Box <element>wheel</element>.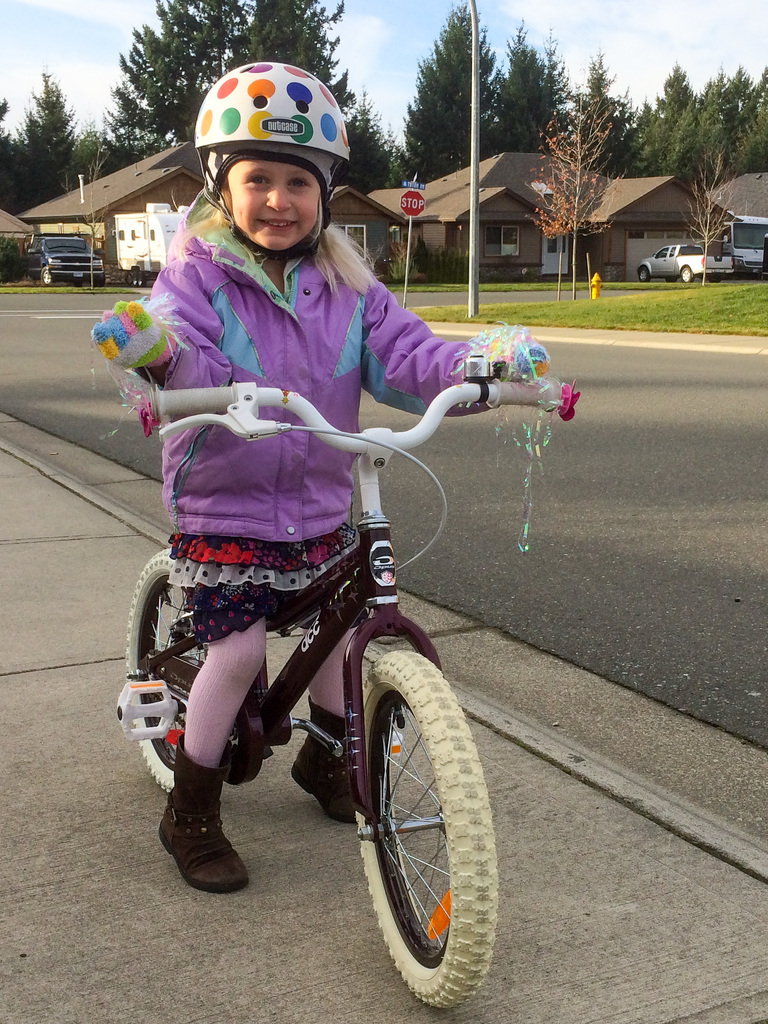
bbox=(138, 273, 145, 290).
